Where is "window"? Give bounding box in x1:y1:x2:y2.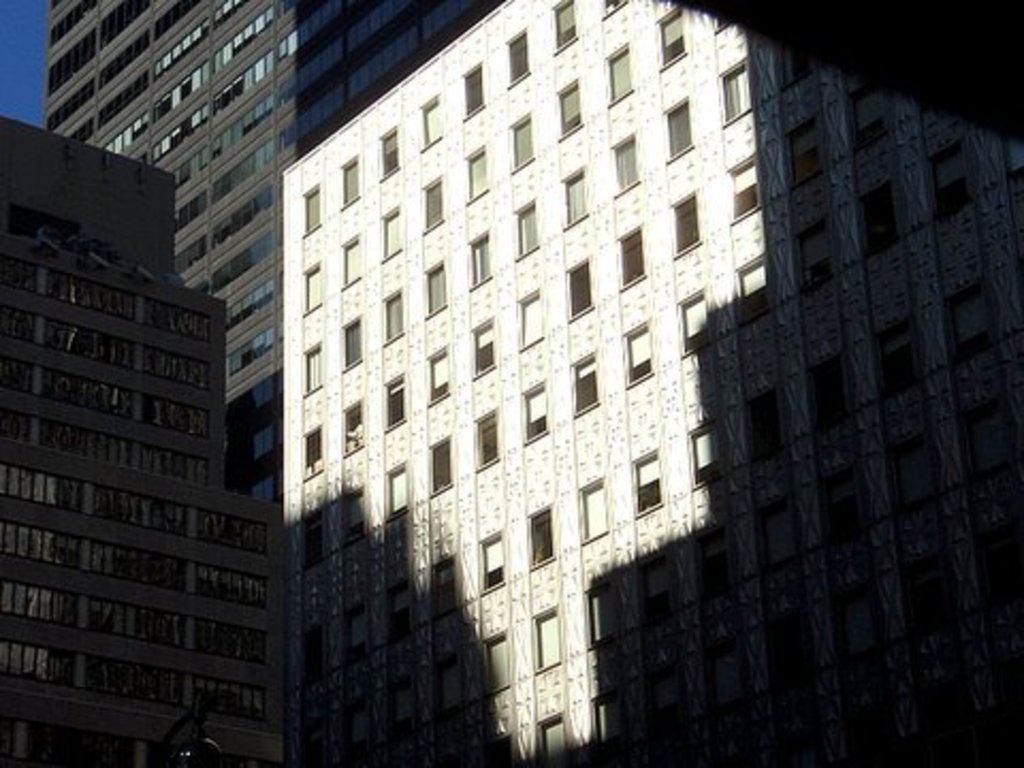
723:66:751:124.
